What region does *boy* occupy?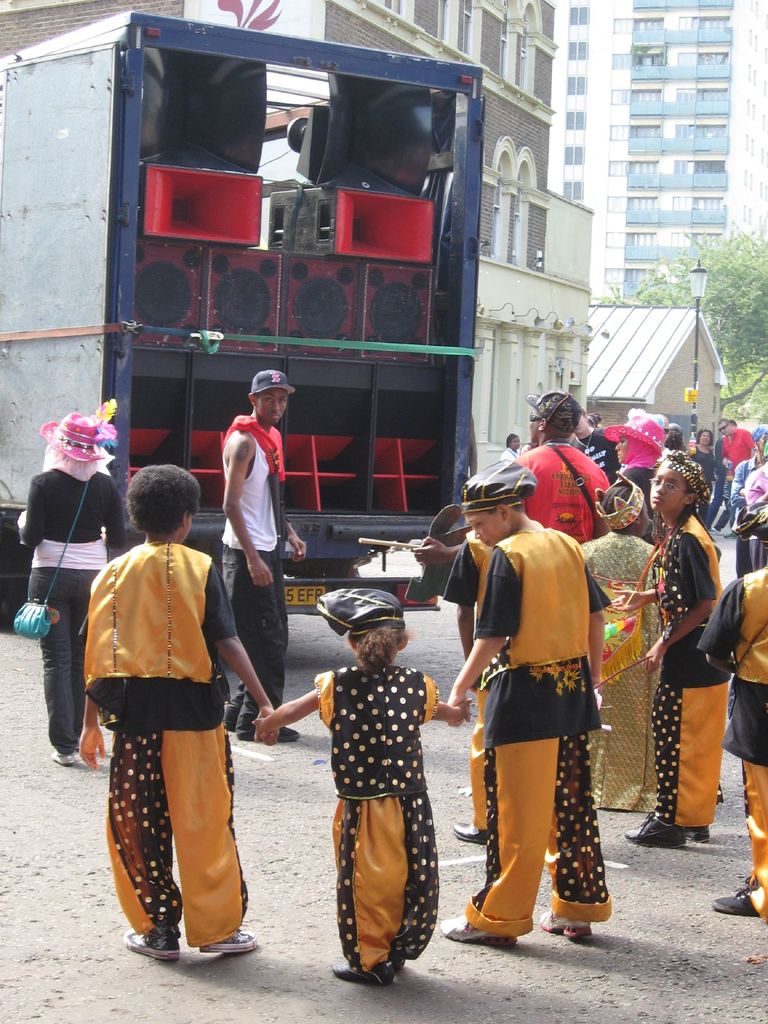
rect(441, 454, 648, 954).
